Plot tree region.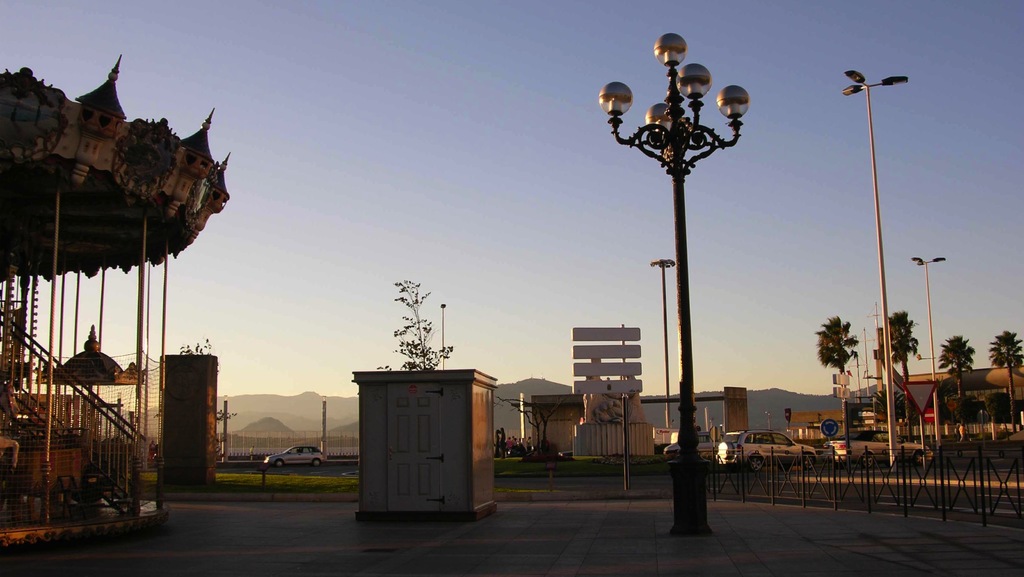
Plotted at locate(928, 336, 980, 413).
